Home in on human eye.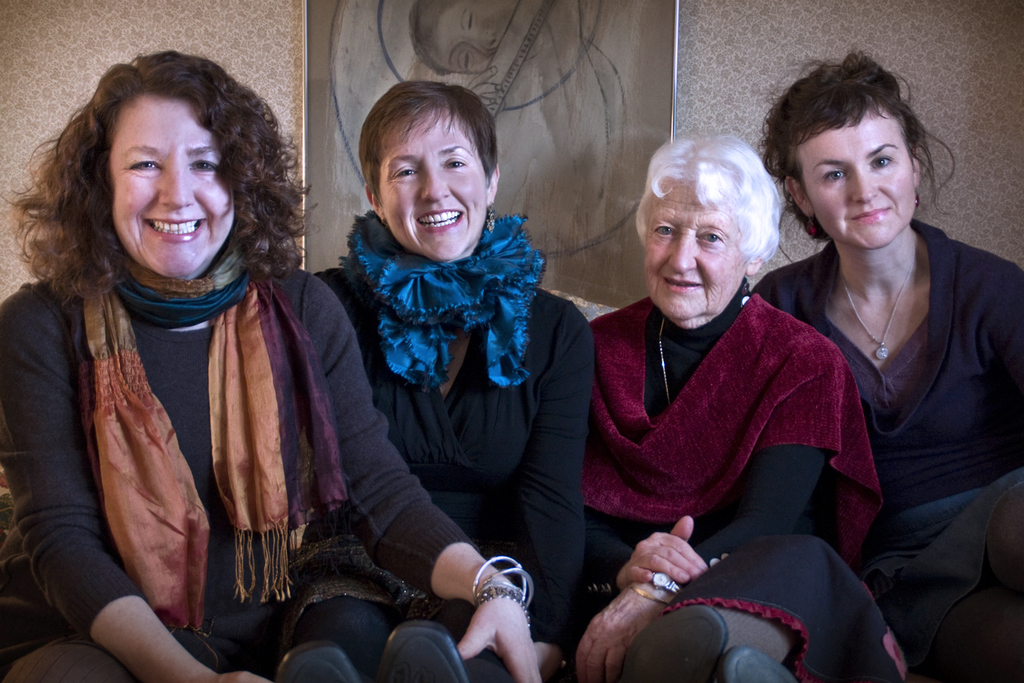
Homed in at <box>696,229,723,243</box>.
